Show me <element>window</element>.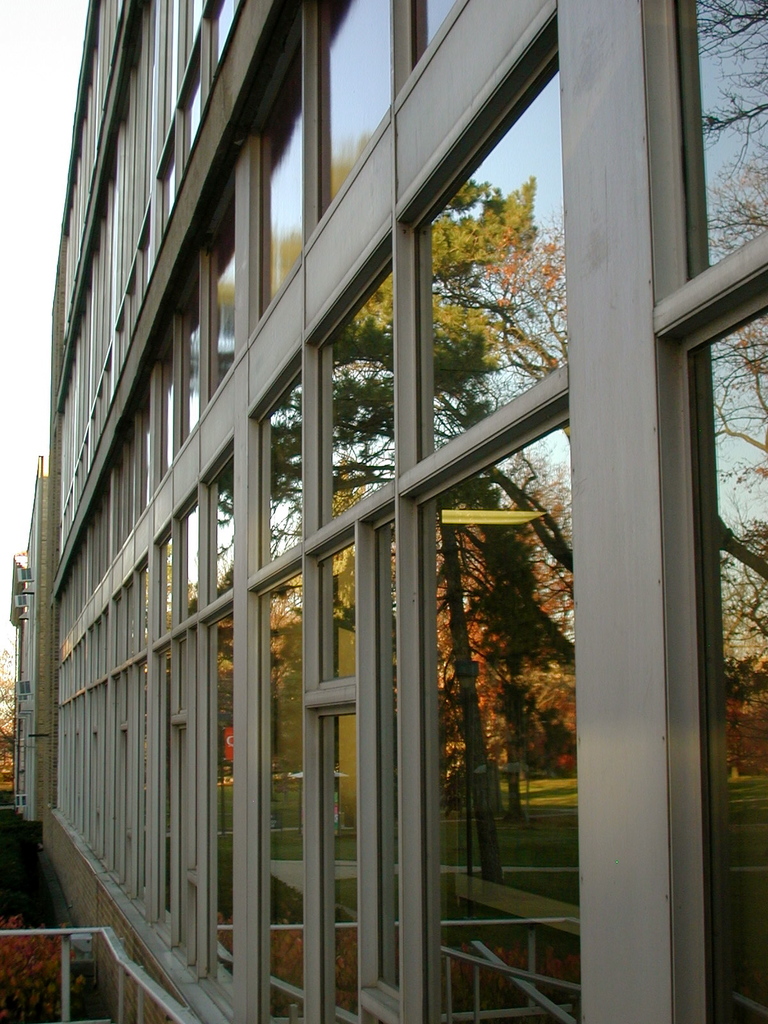
<element>window</element> is here: box(259, 571, 305, 1020).
